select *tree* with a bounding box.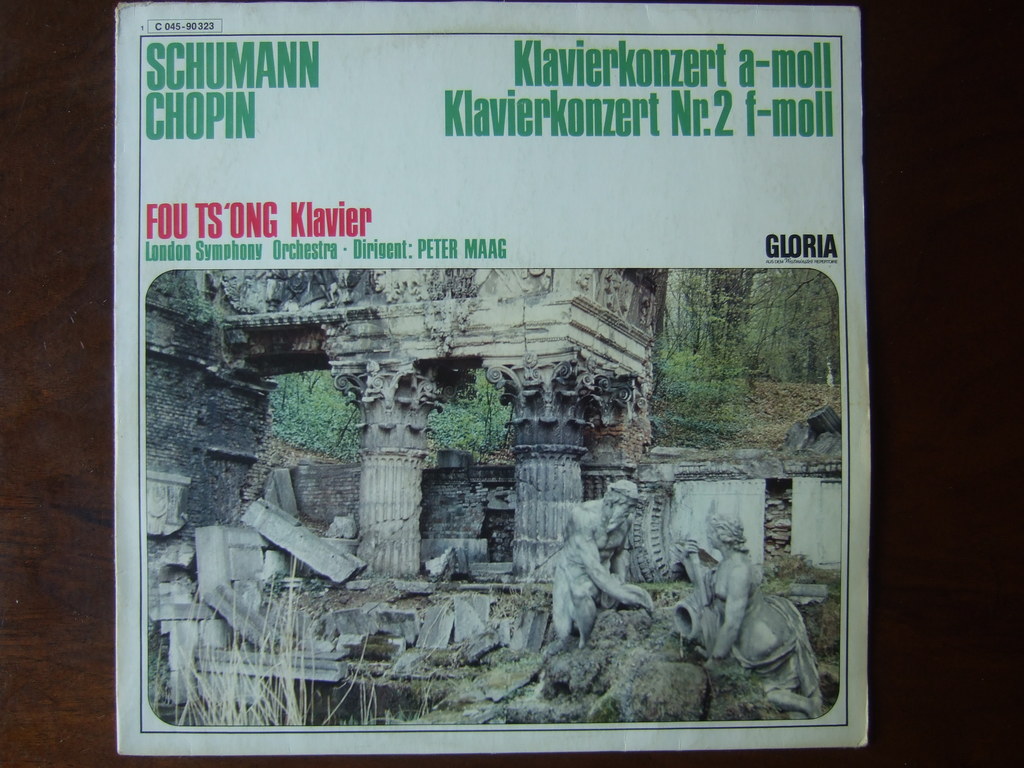
(left=440, top=366, right=527, bottom=444).
